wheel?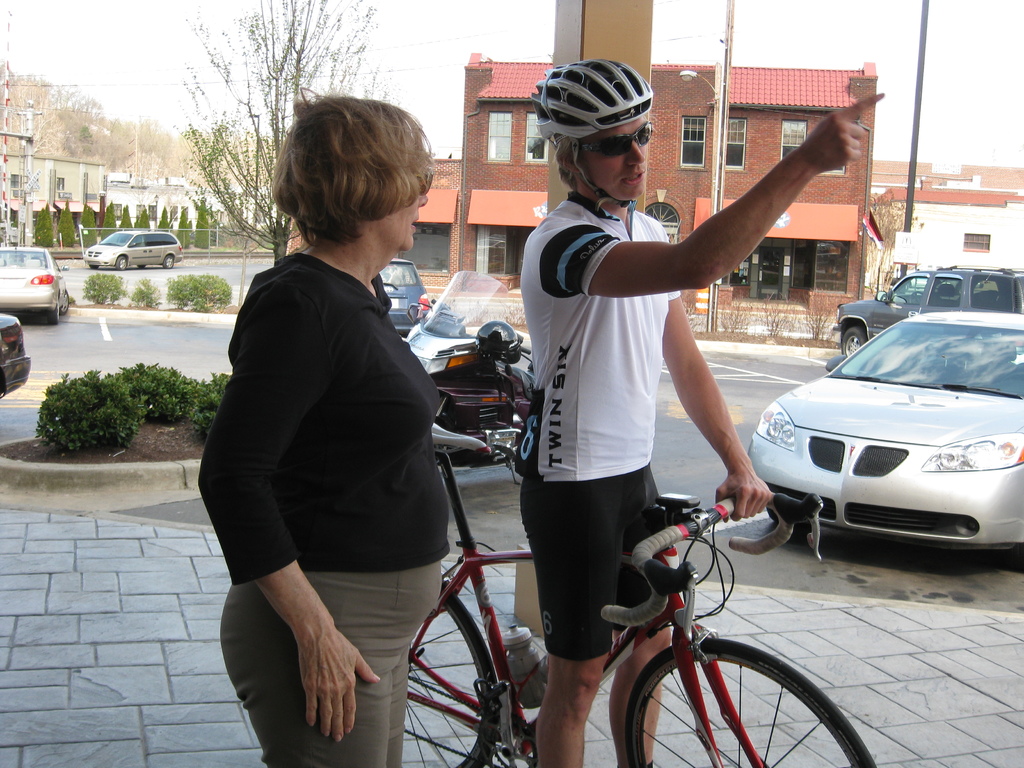
bbox=[161, 250, 176, 270]
